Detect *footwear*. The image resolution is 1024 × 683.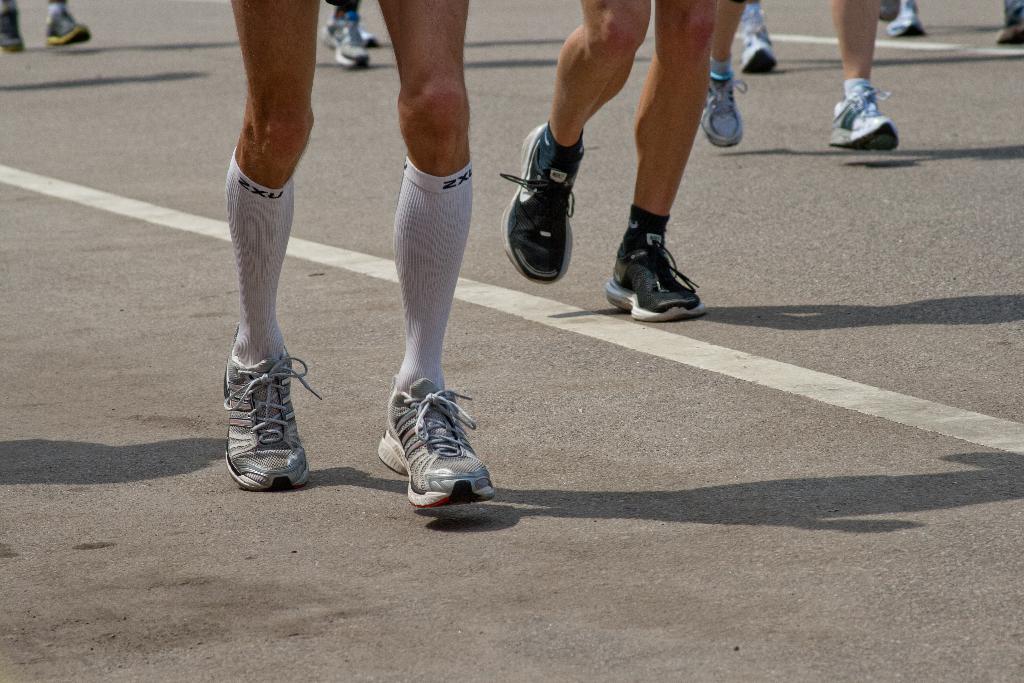
(824, 88, 904, 148).
